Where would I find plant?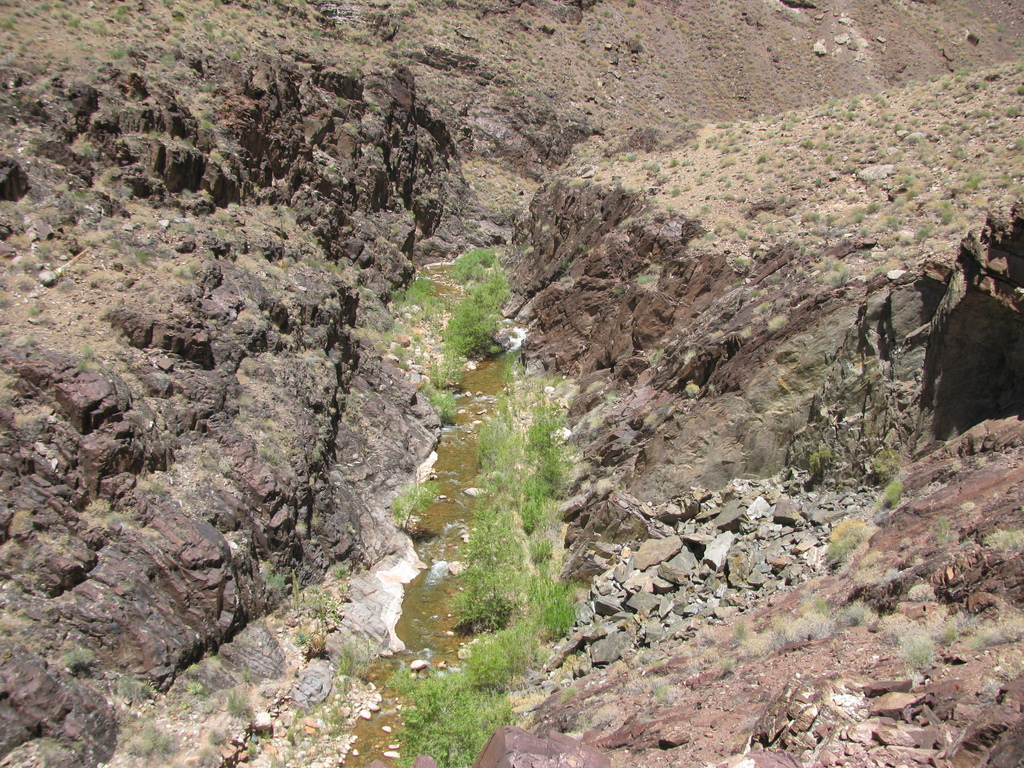
At [x1=758, y1=300, x2=774, y2=315].
